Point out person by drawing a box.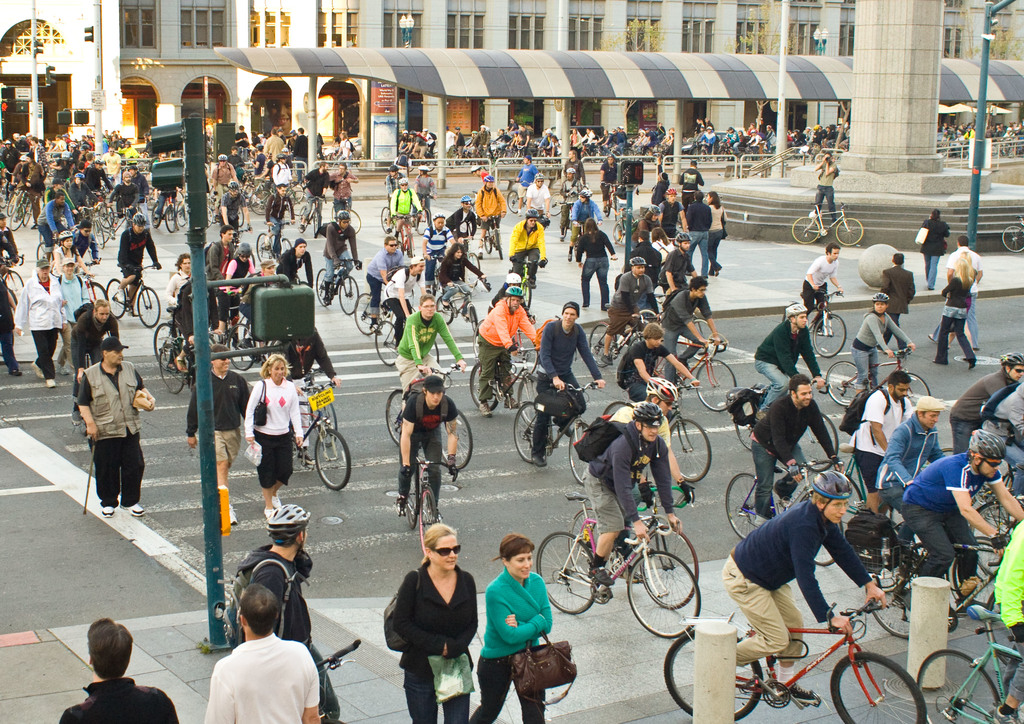
BBox(72, 338, 154, 517).
